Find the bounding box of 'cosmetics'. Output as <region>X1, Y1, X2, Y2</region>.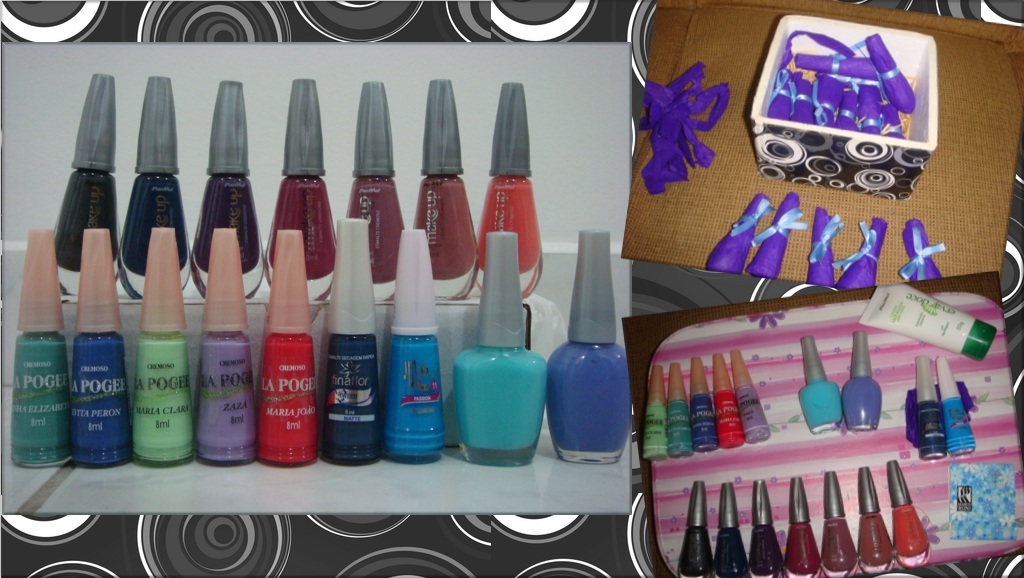
<region>317, 217, 381, 467</region>.
